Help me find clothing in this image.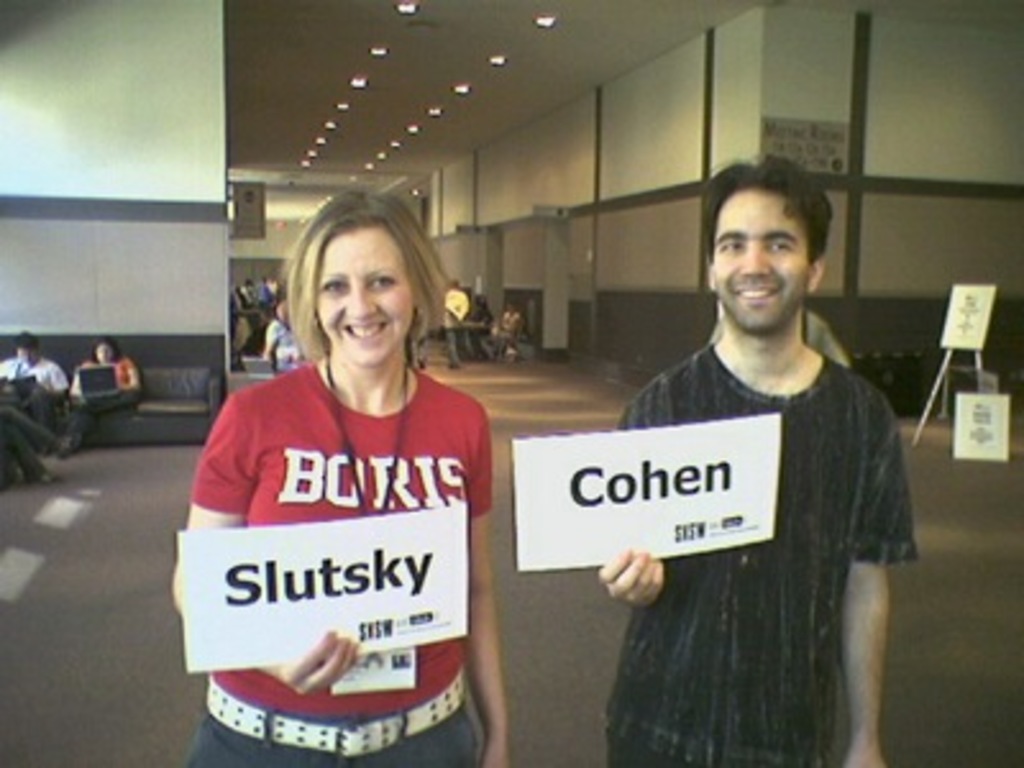
Found it: (0,407,49,479).
